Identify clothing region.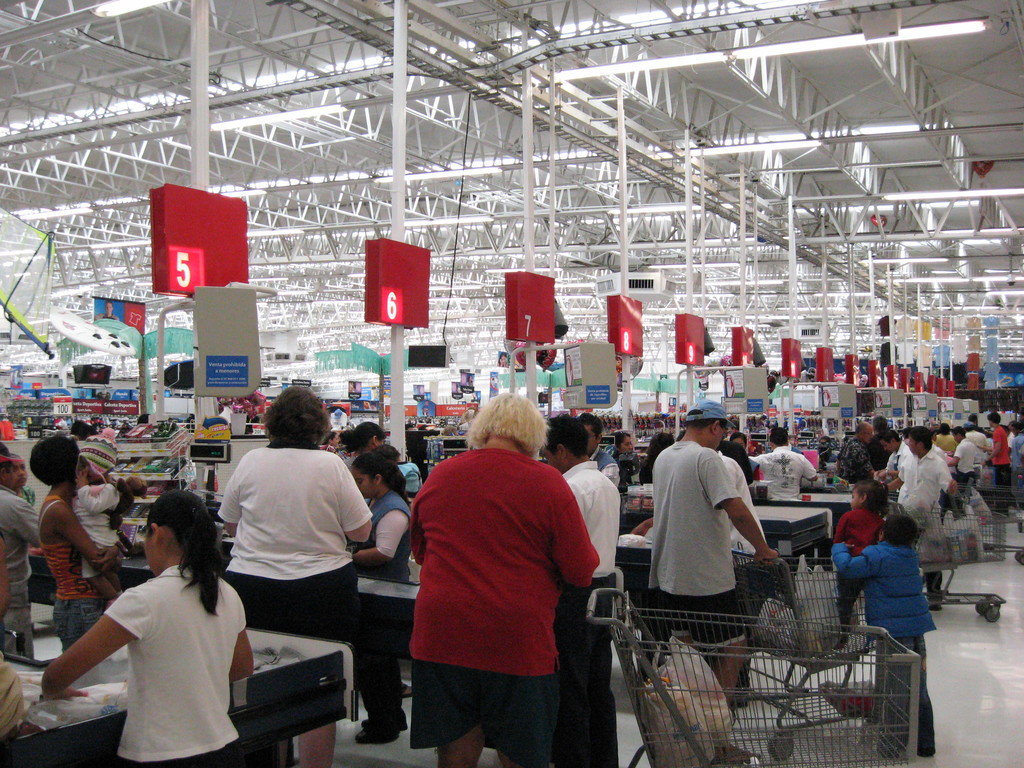
Region: [left=0, top=481, right=29, bottom=642].
